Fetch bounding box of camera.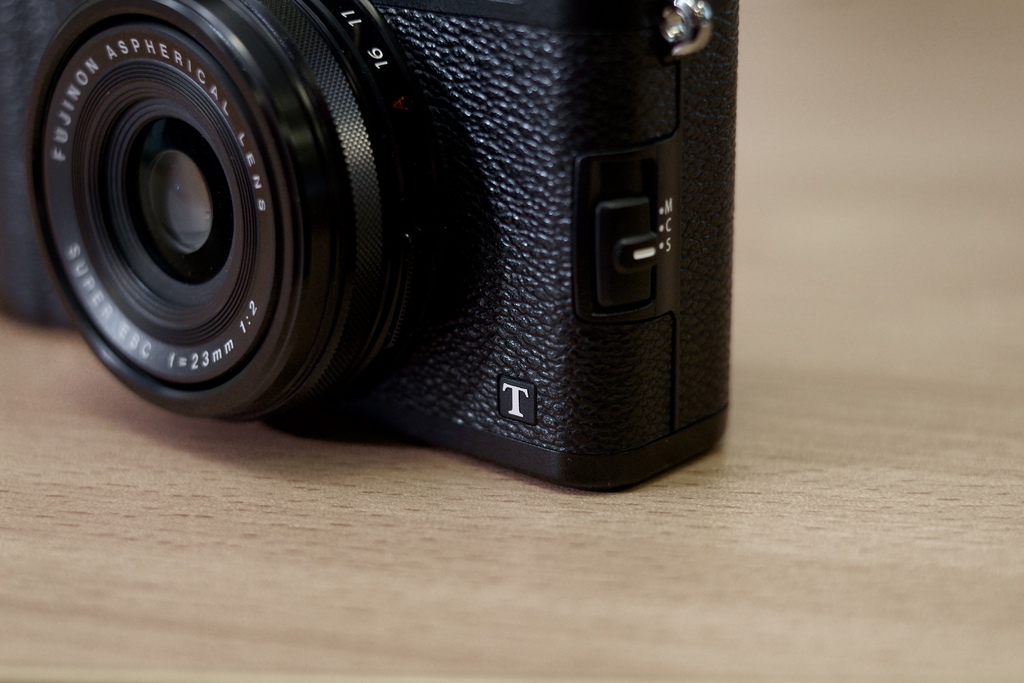
Bbox: 0, 0, 741, 479.
